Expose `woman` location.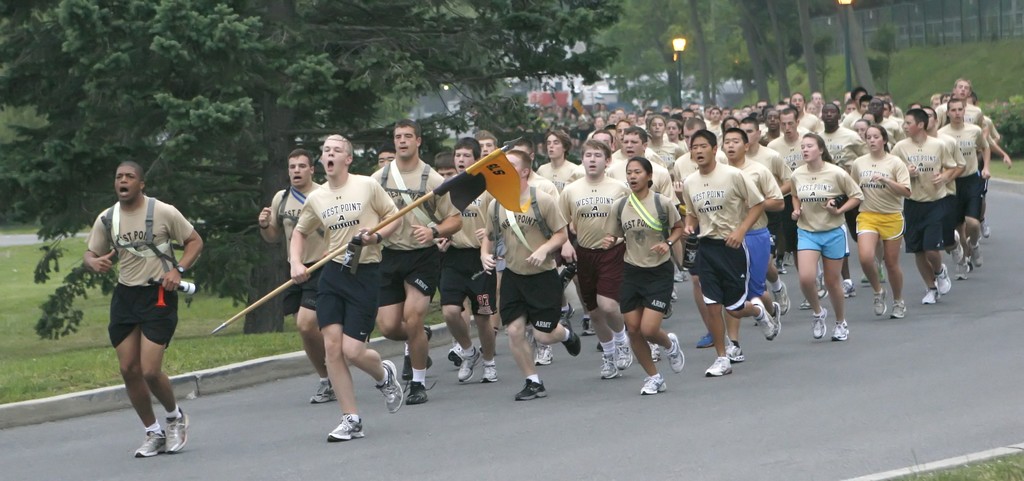
Exposed at [x1=641, y1=115, x2=685, y2=273].
